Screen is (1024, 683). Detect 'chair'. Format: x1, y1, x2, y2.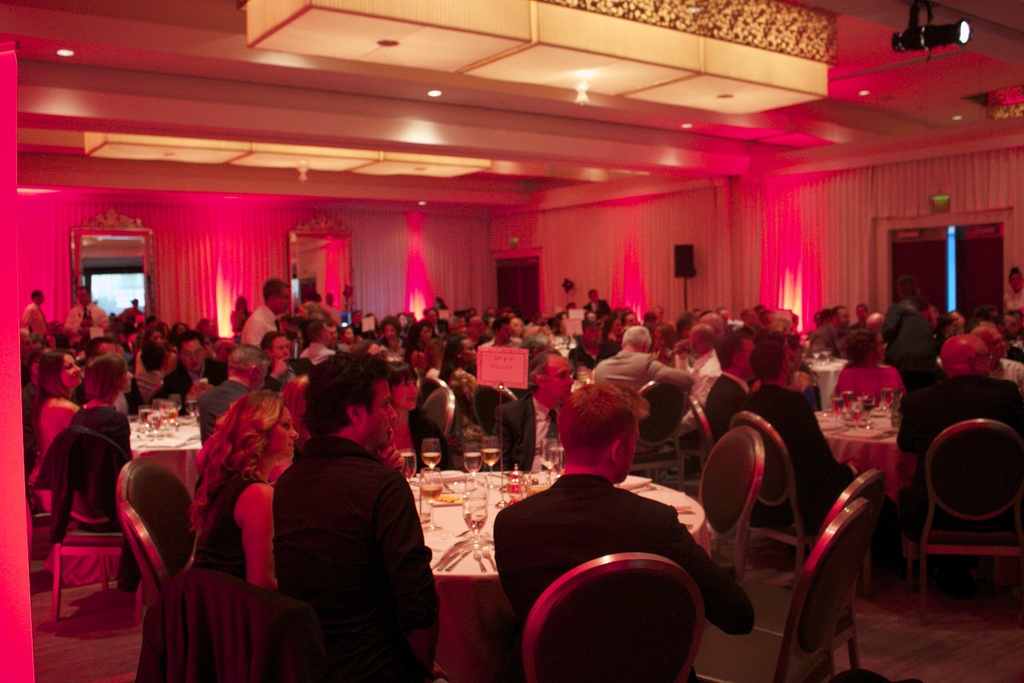
117, 456, 201, 608.
